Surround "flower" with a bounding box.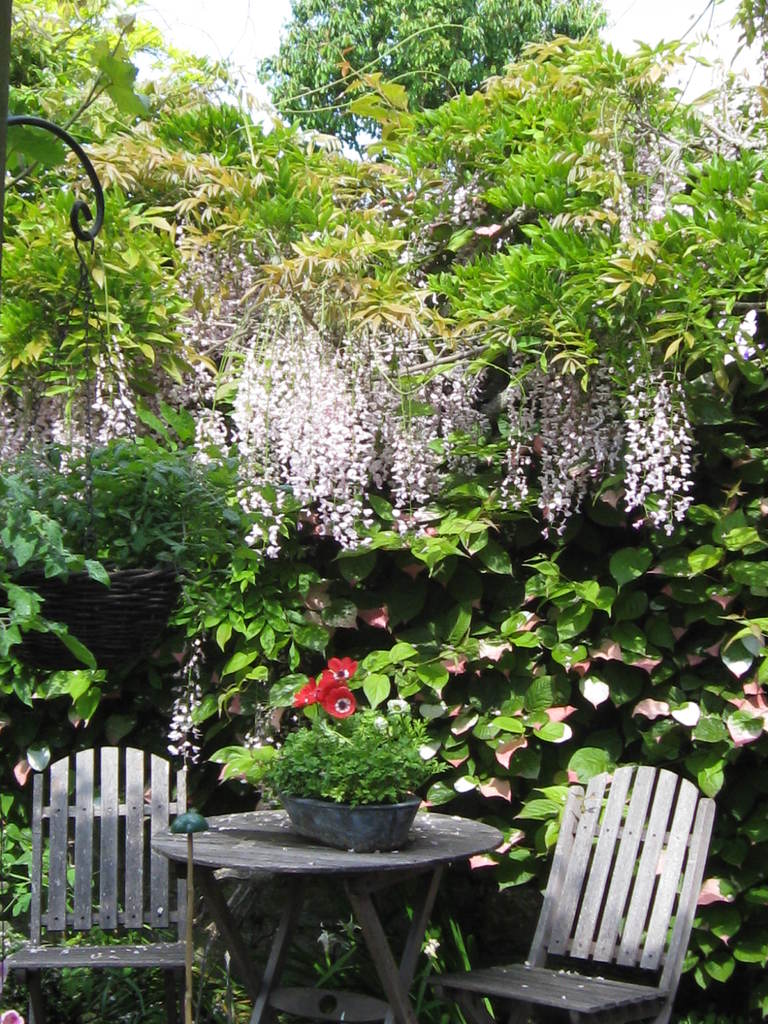
0, 1007, 24, 1023.
